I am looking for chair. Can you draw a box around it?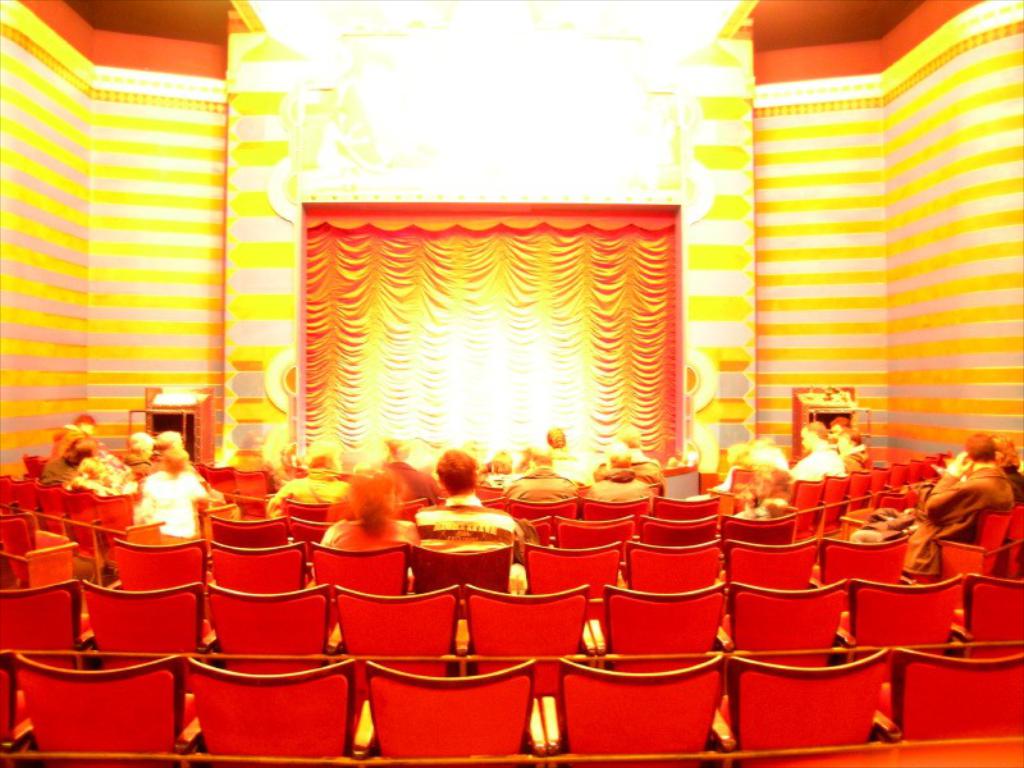
Sure, the bounding box is rect(307, 541, 408, 596).
